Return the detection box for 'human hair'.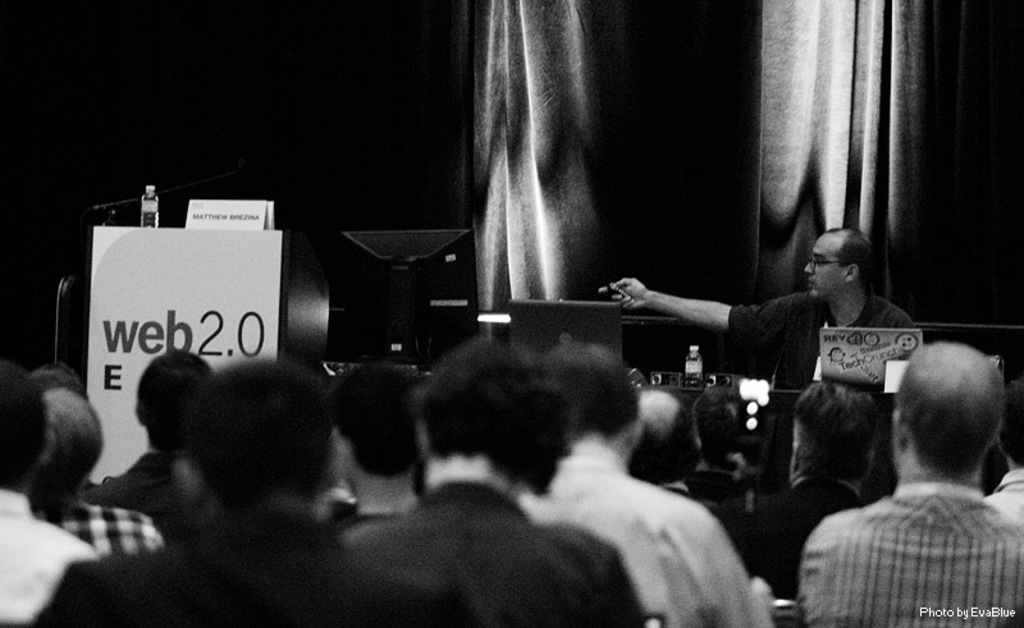
(left=826, top=224, right=878, bottom=288).
